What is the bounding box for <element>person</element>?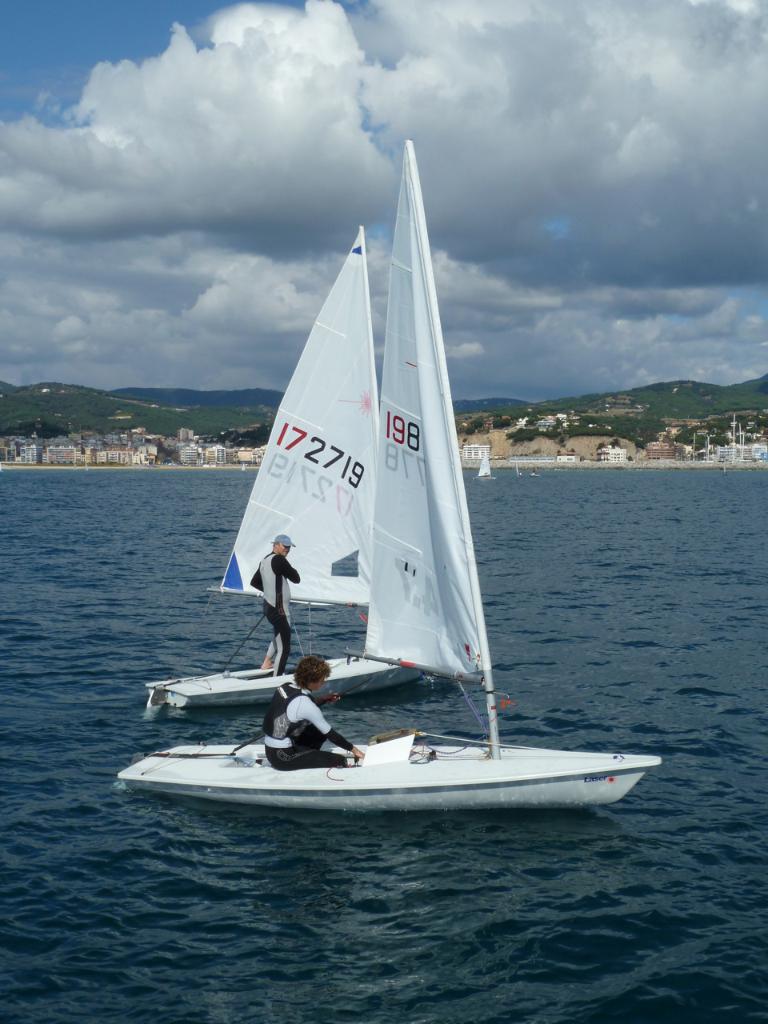
{"x1": 260, "y1": 655, "x2": 364, "y2": 770}.
